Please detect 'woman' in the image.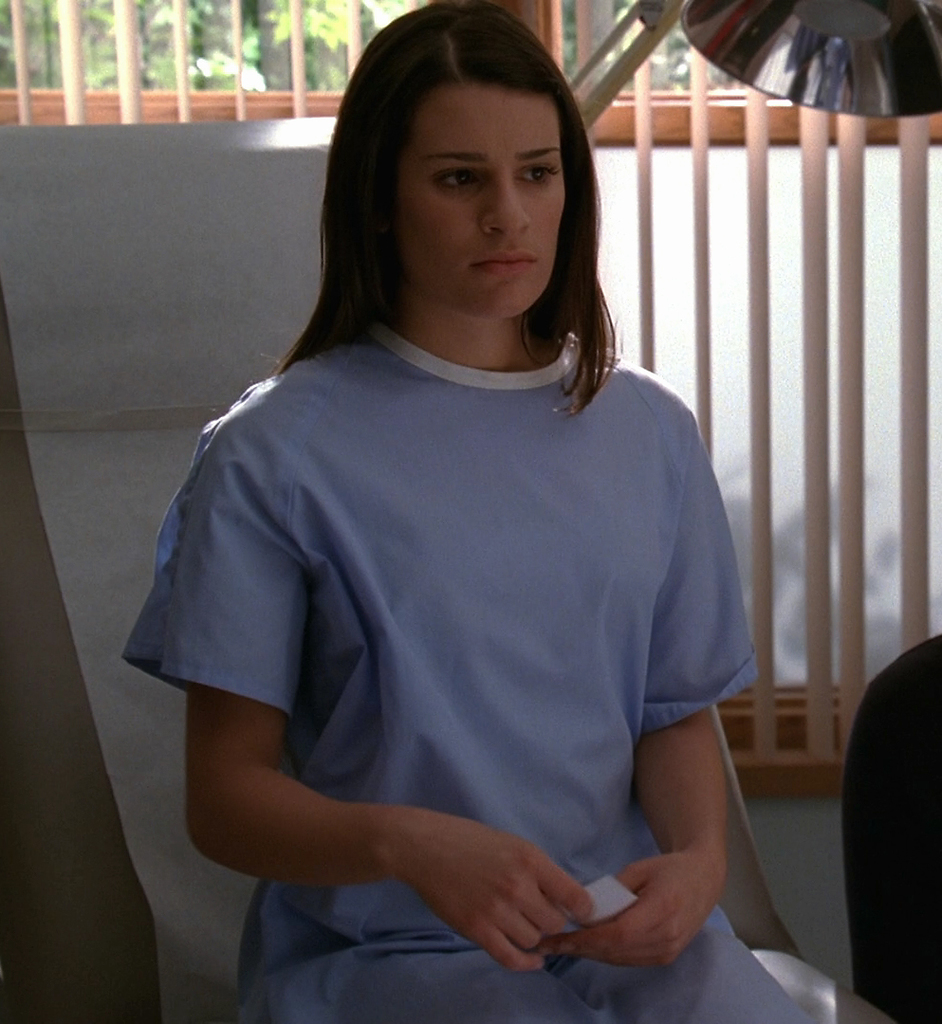
crop(106, 0, 841, 1023).
